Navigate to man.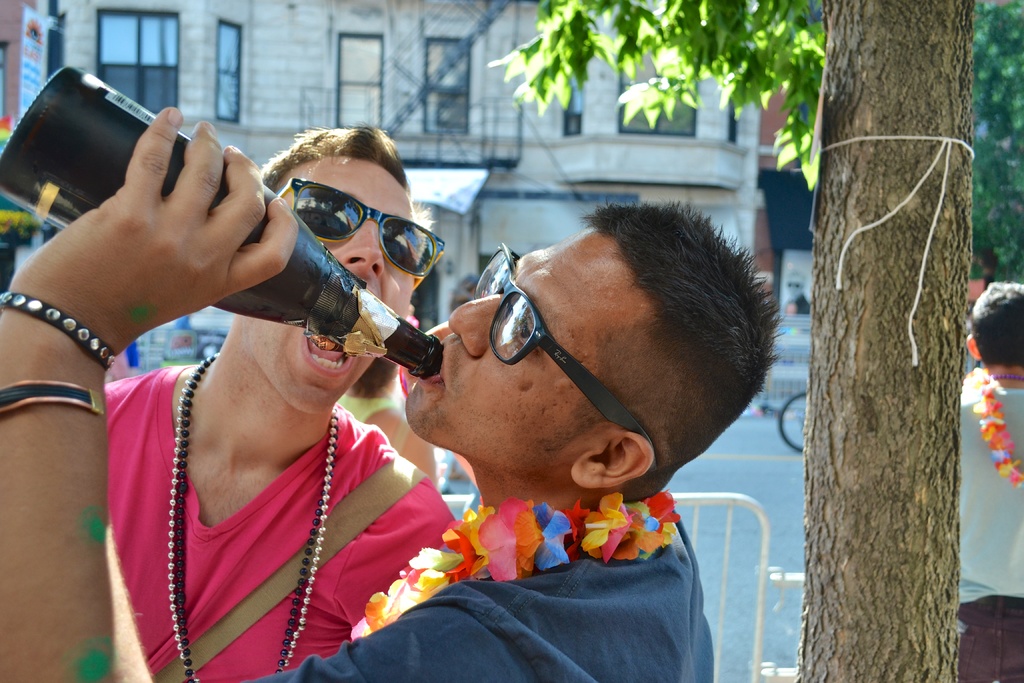
Navigation target: x1=0 y1=110 x2=784 y2=682.
